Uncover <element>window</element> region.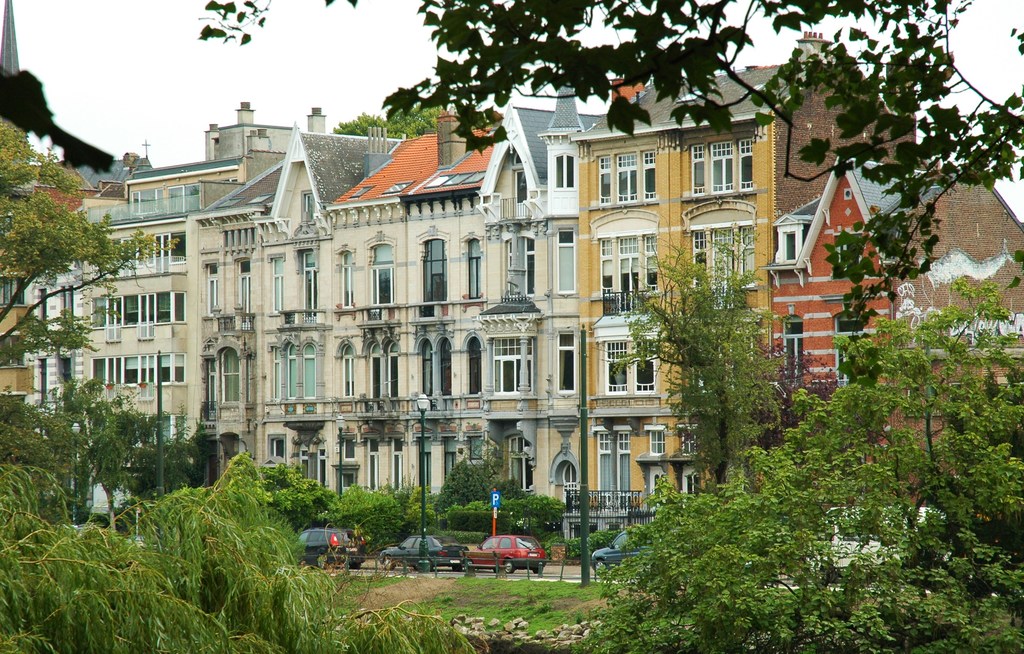
Uncovered: 271/340/329/402.
